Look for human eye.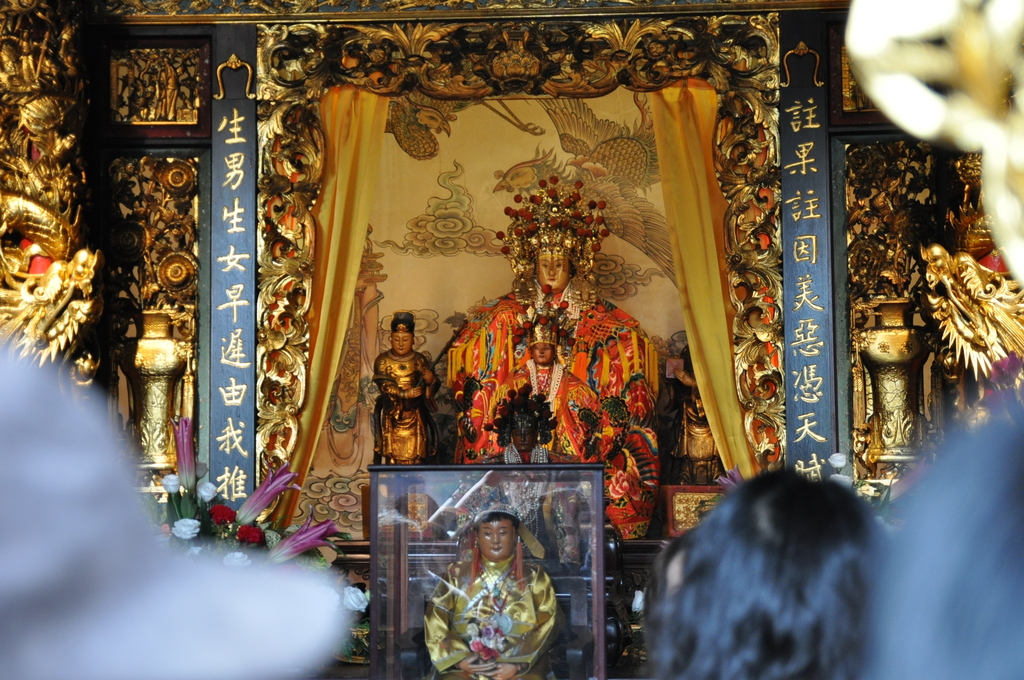
Found: region(553, 260, 563, 269).
